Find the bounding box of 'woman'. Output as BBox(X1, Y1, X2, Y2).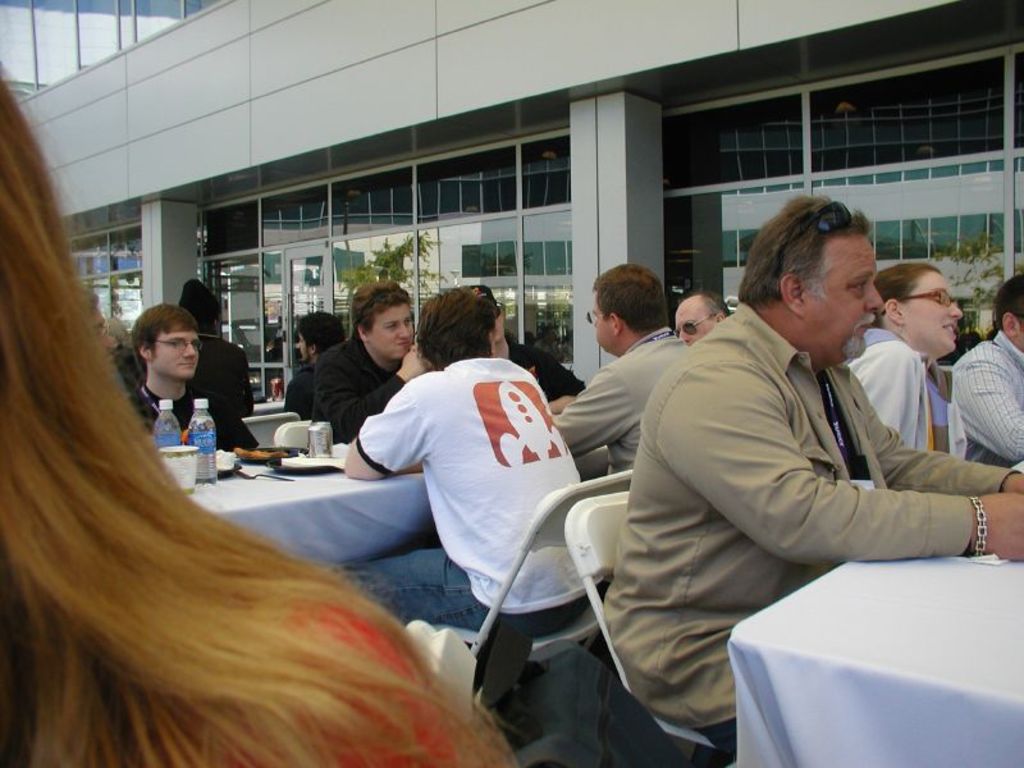
BBox(0, 67, 521, 767).
